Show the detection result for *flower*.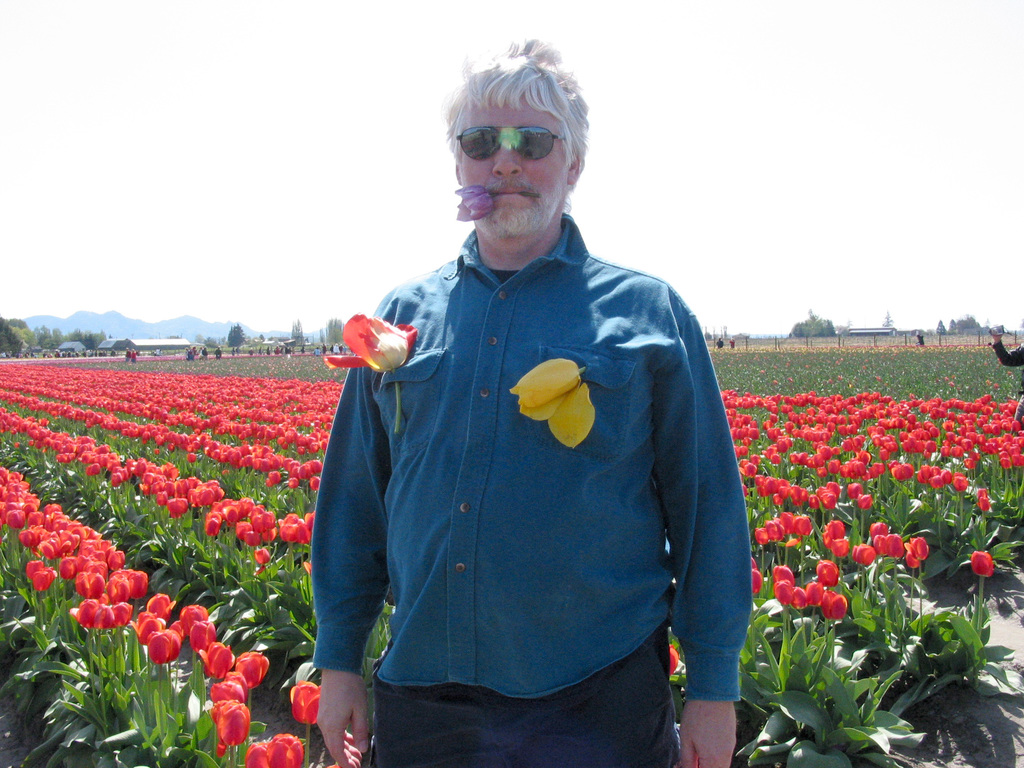
[x1=319, y1=299, x2=415, y2=424].
